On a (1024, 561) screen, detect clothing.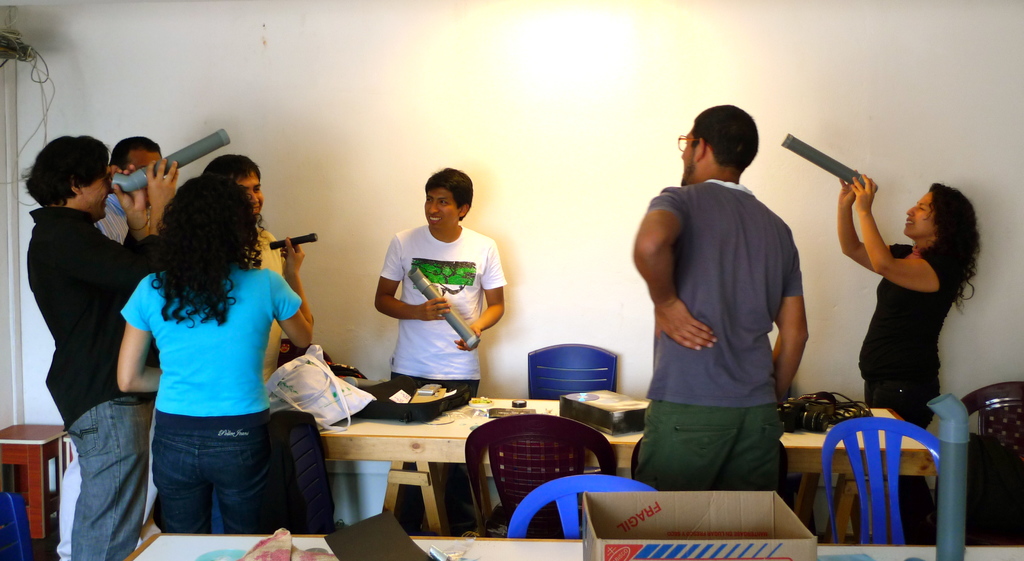
122,268,300,529.
